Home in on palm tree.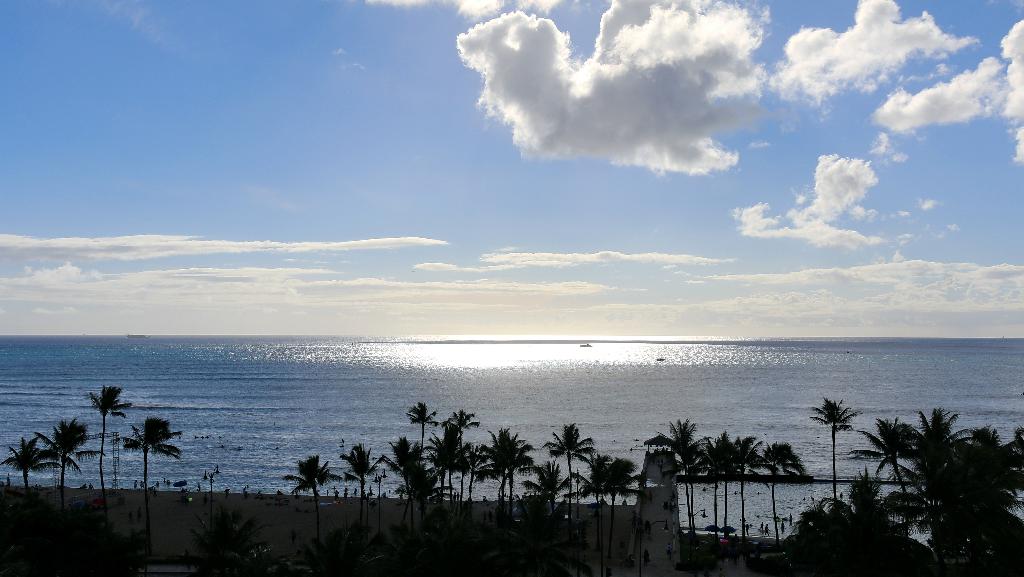
Homed in at [left=757, top=440, right=802, bottom=542].
